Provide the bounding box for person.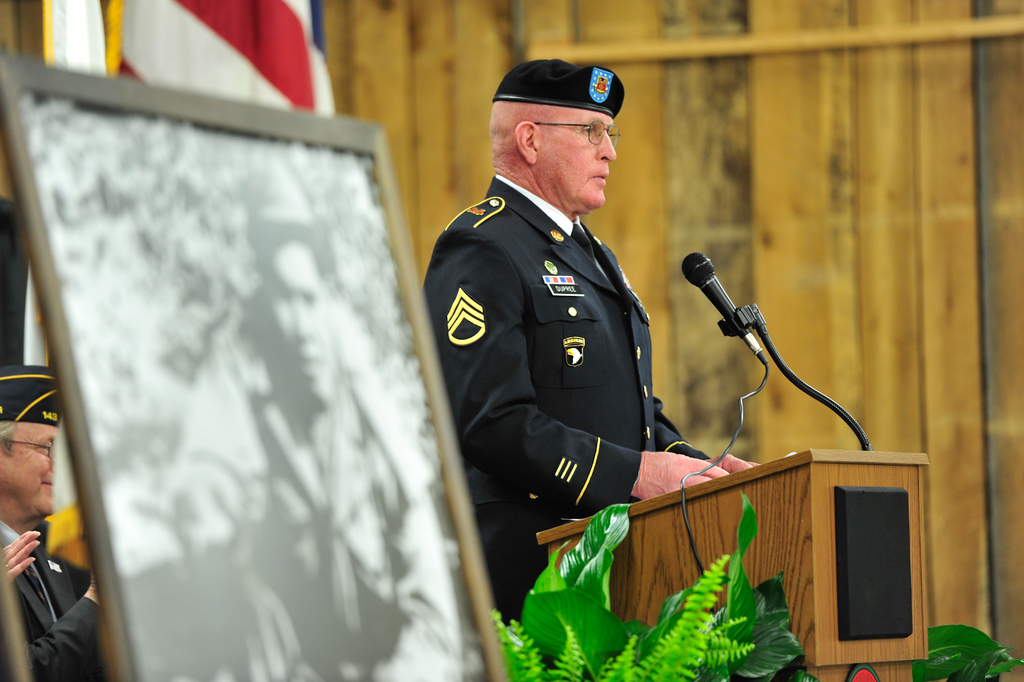
{"left": 0, "top": 366, "right": 109, "bottom": 681}.
